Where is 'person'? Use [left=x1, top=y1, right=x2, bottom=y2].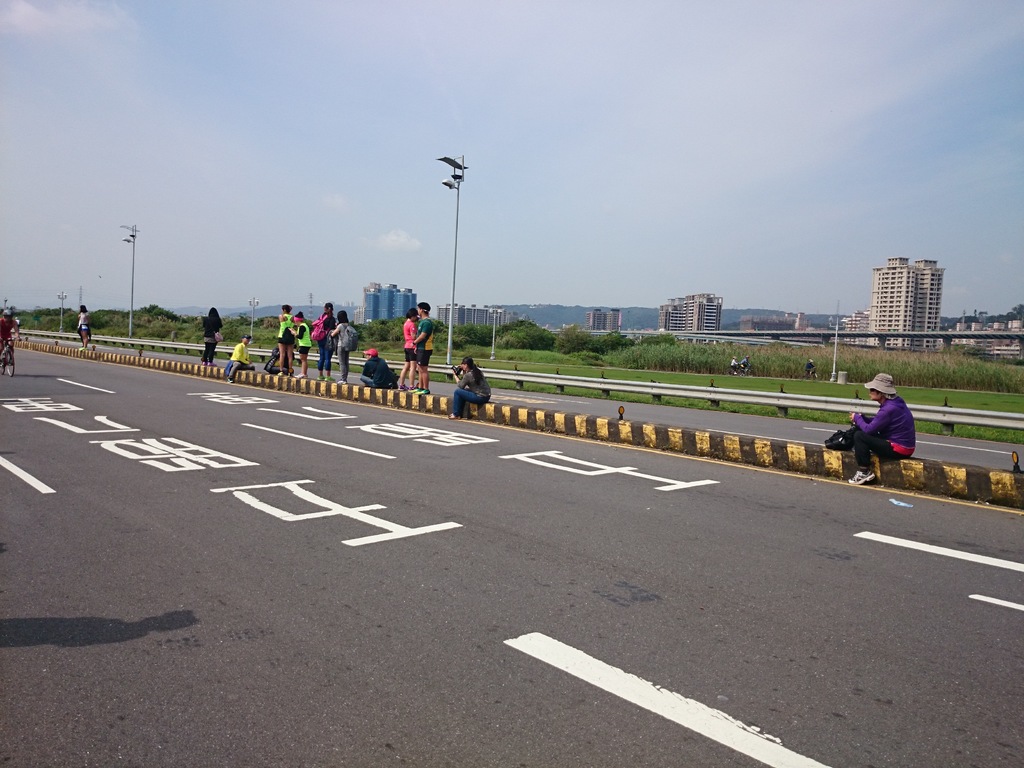
[left=331, top=310, right=358, bottom=385].
